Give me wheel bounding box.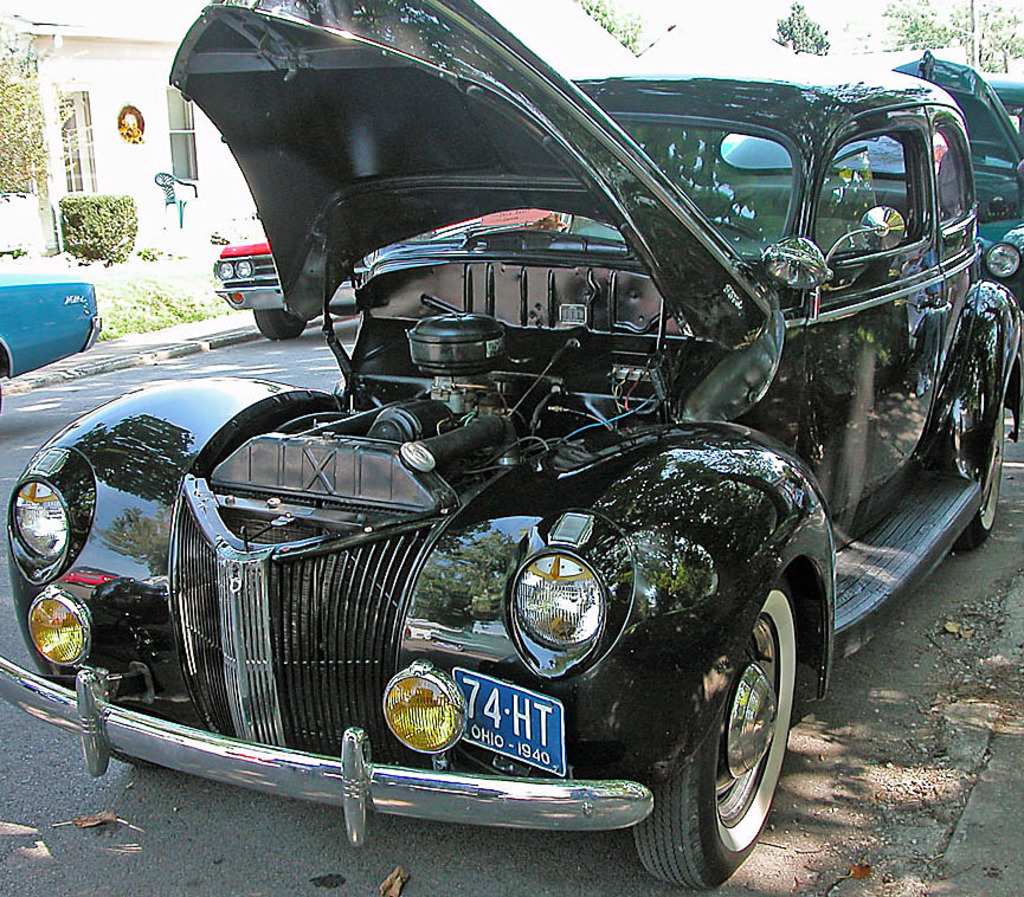
639/528/809/883.
